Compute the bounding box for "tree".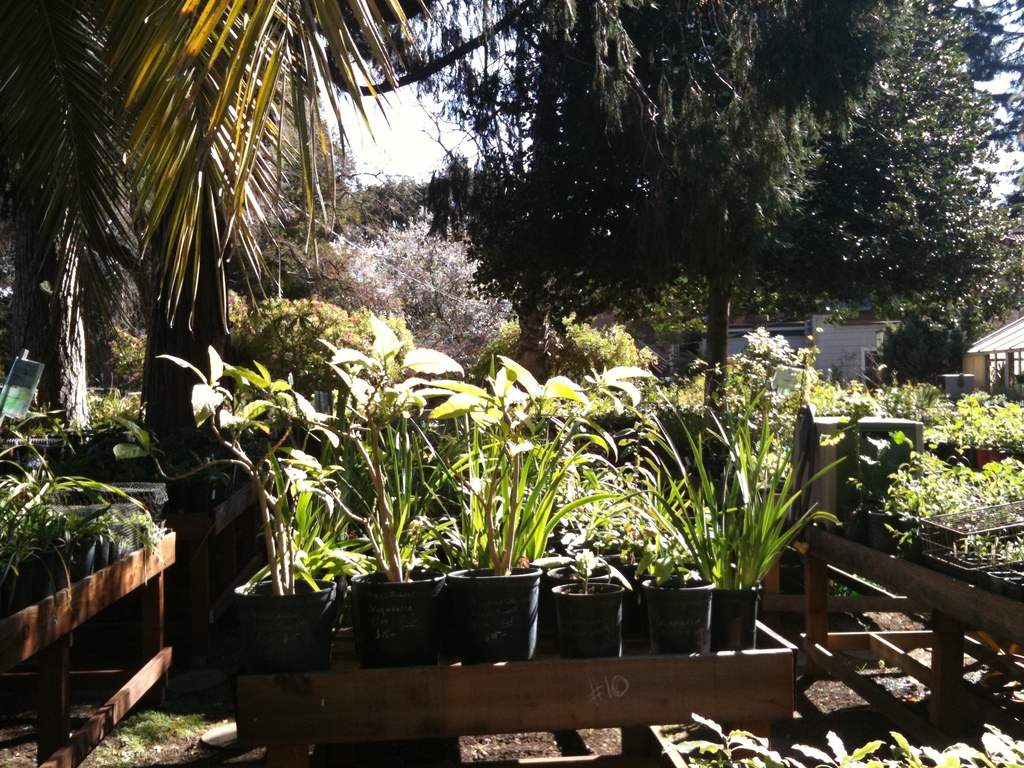
[0, 0, 420, 749].
